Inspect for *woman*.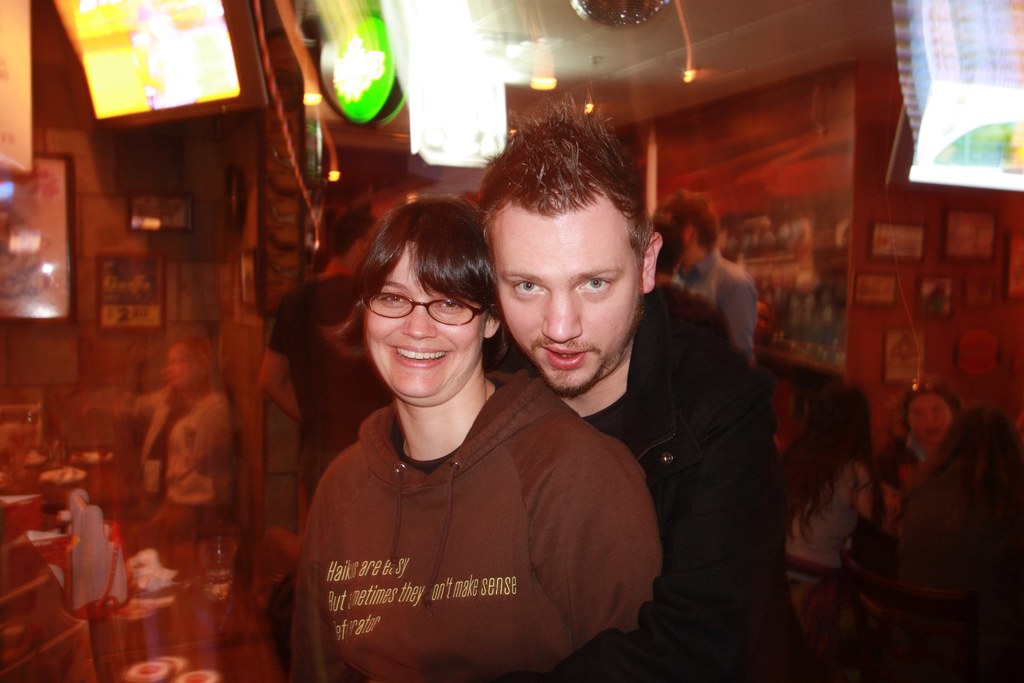
Inspection: 262:181:721:682.
